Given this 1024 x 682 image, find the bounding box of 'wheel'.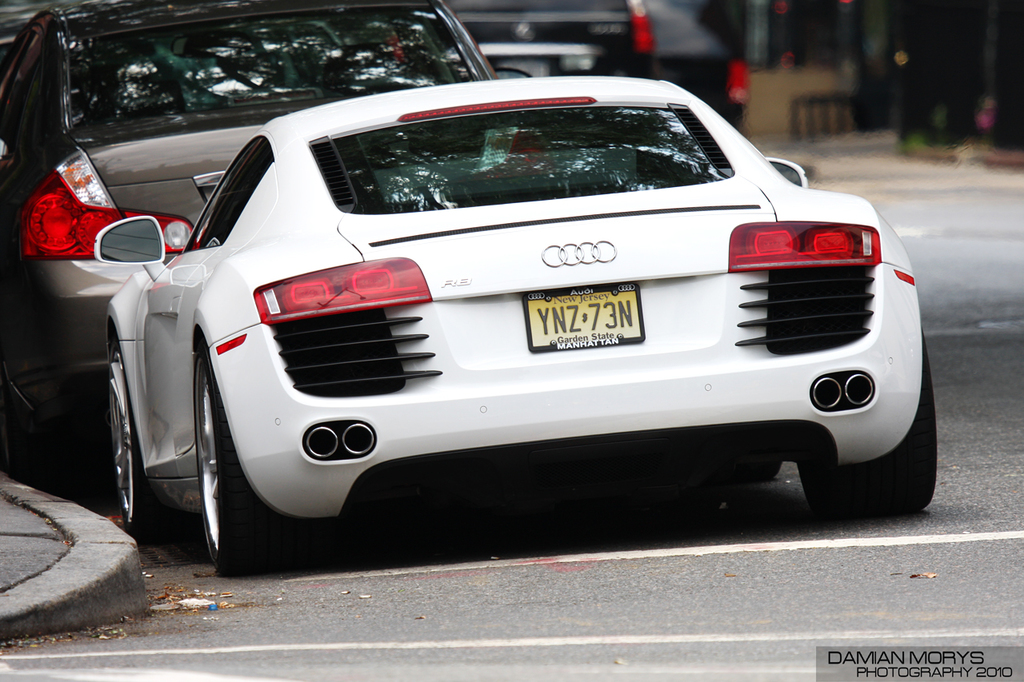
[x1=109, y1=336, x2=156, y2=543].
